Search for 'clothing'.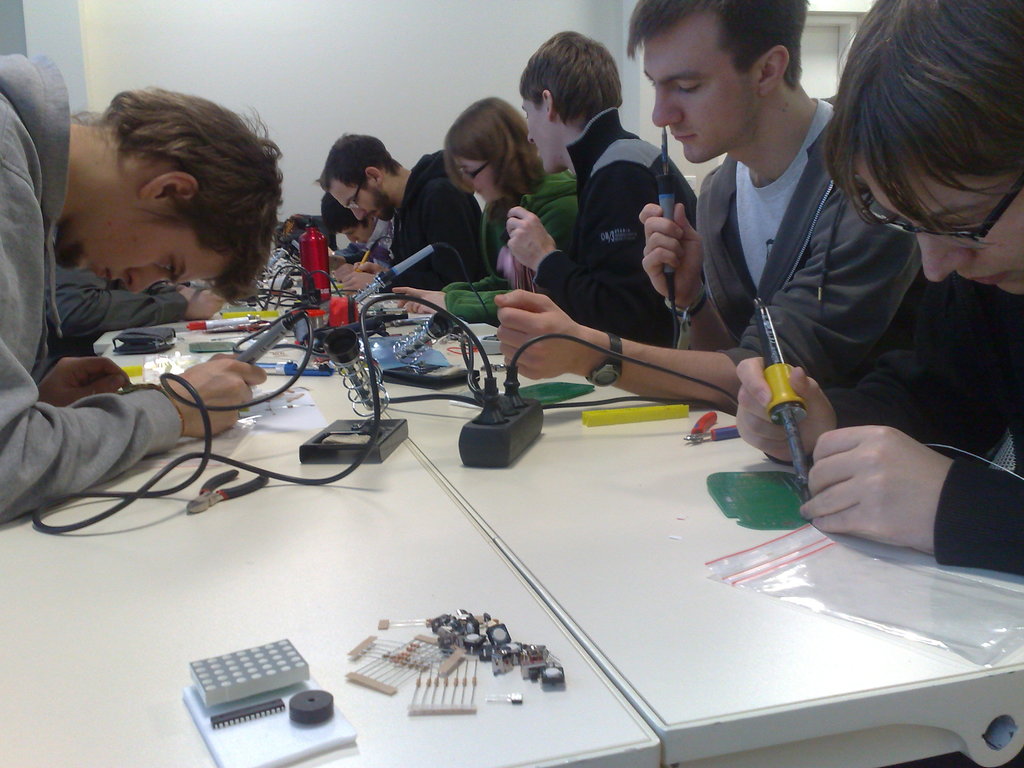
Found at (330,216,396,269).
